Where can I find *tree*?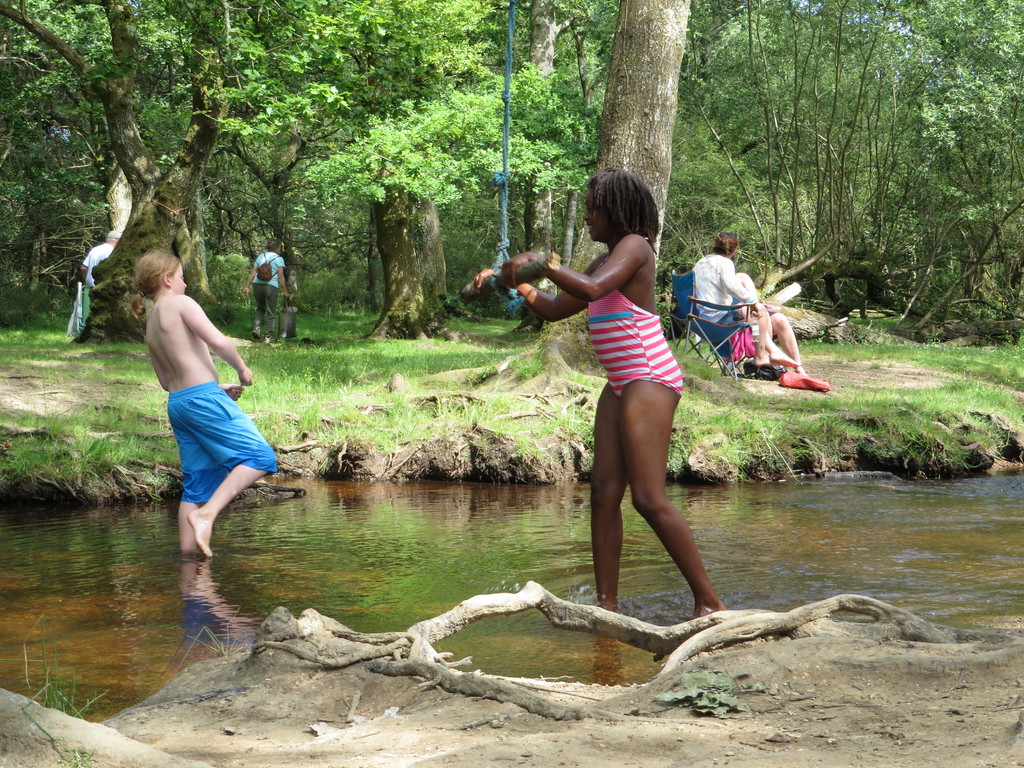
You can find it at {"left": 516, "top": 0, "right": 562, "bottom": 325}.
